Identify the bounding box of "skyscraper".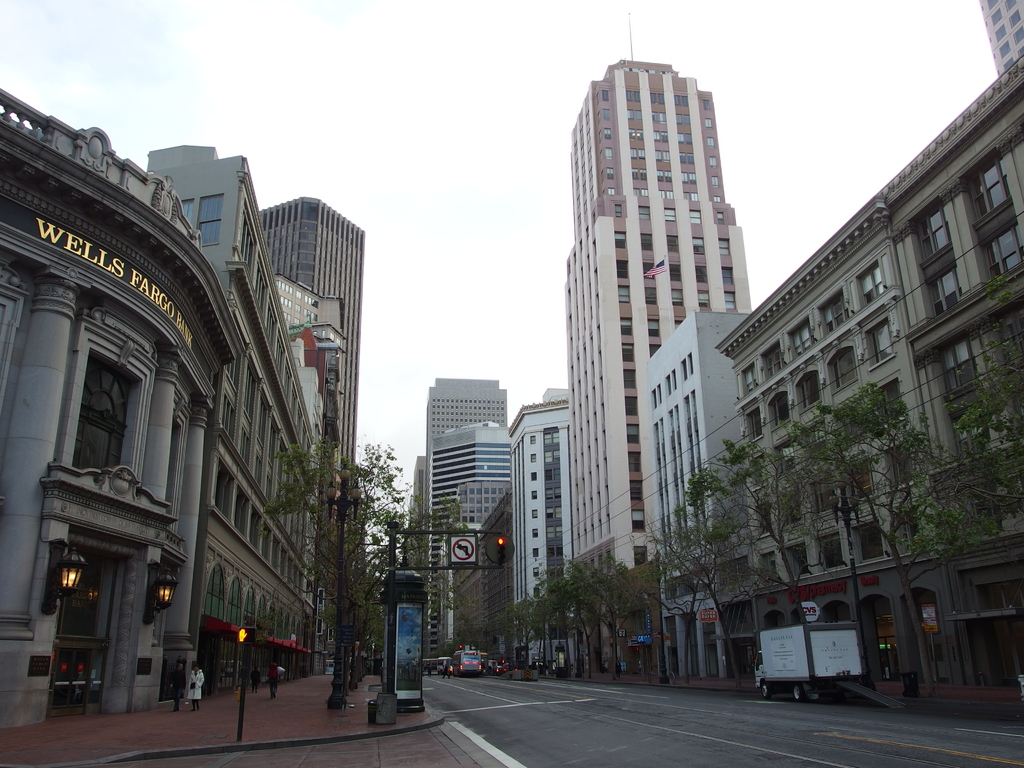
<region>419, 378, 511, 551</region>.
